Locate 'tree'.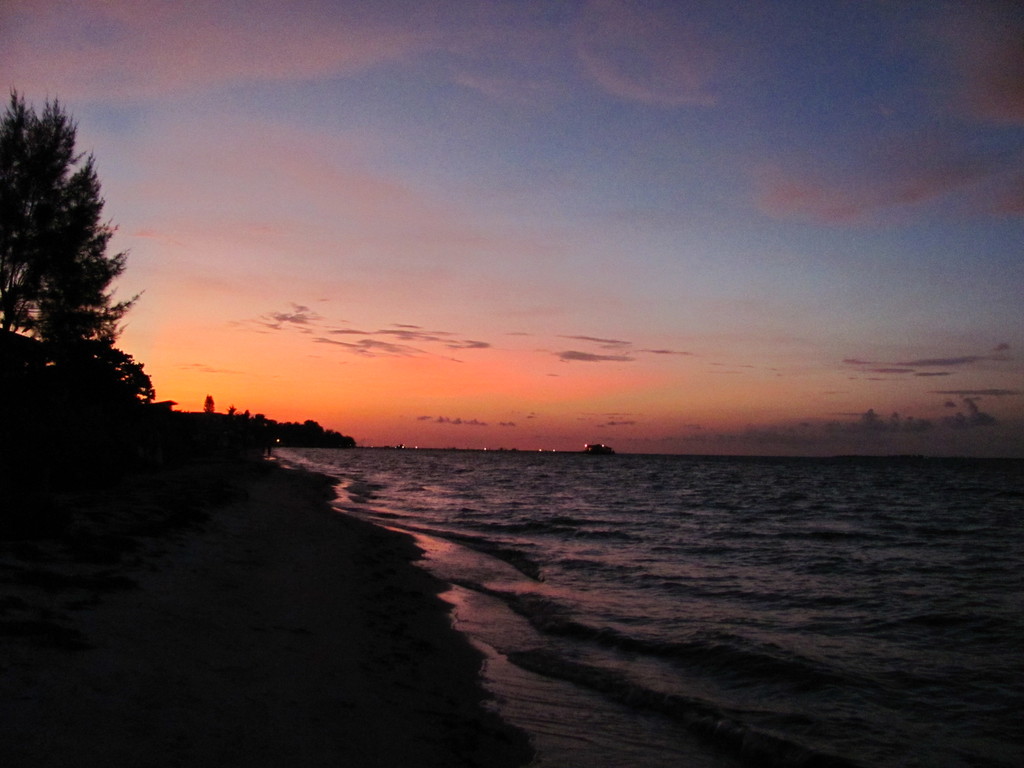
Bounding box: rect(96, 349, 154, 402).
